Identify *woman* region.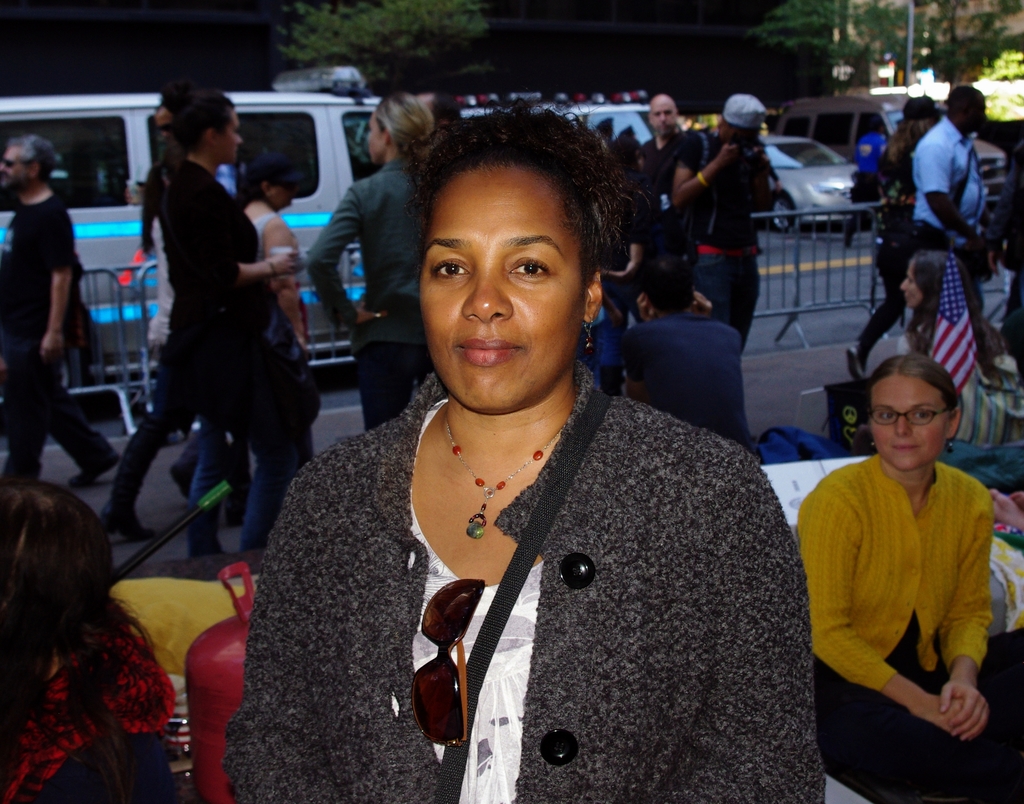
Region: l=863, t=257, r=1002, b=380.
